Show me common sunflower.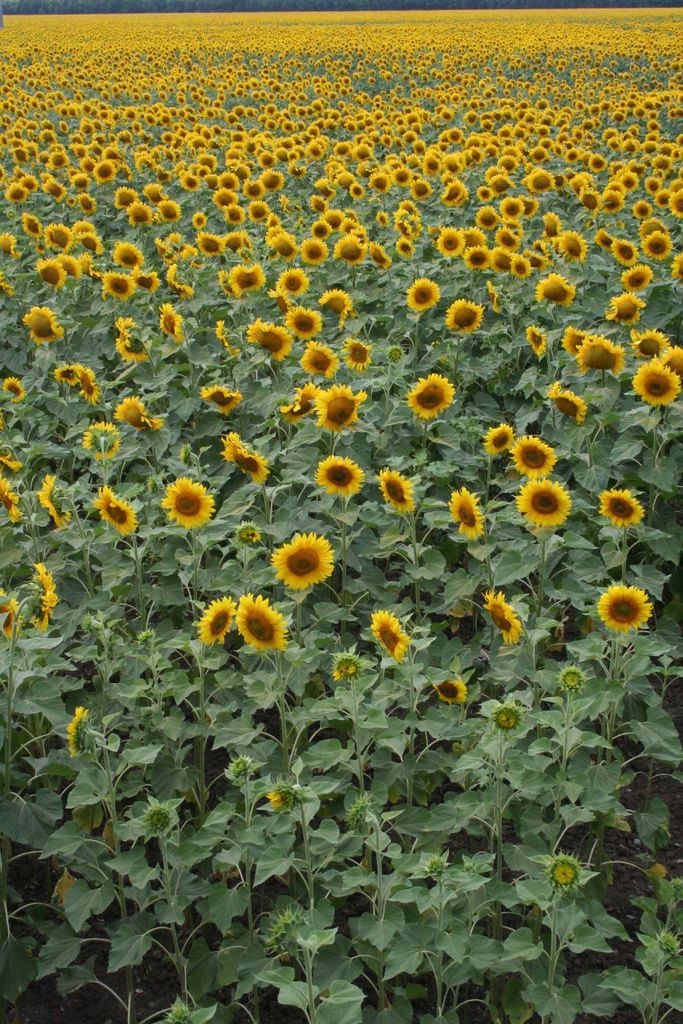
common sunflower is here: (left=556, top=388, right=595, bottom=421).
